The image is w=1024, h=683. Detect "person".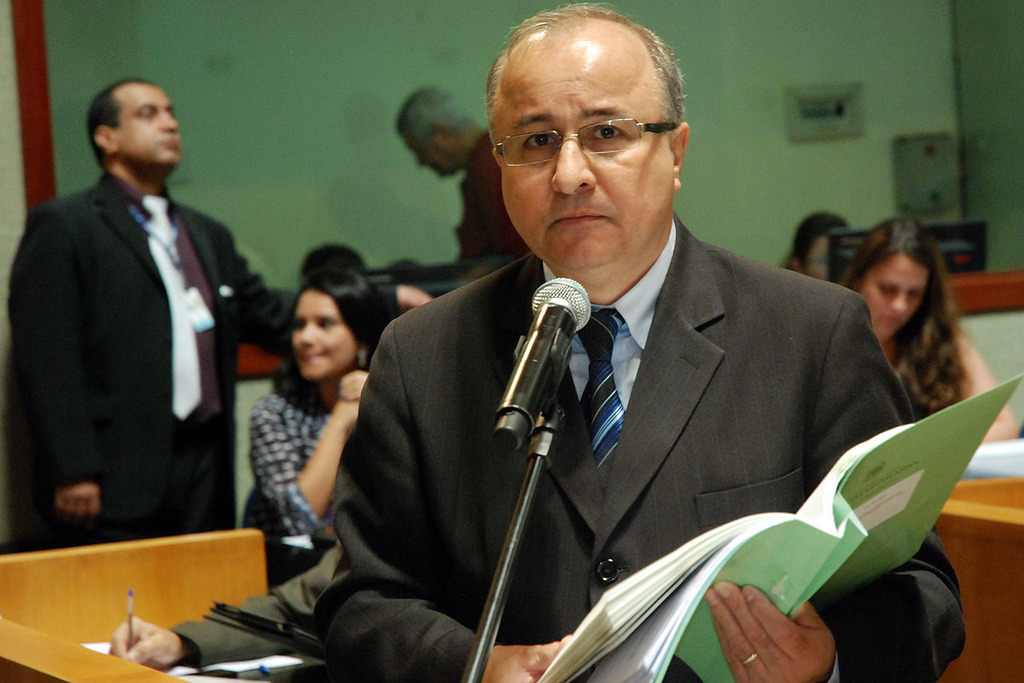
Detection: 305/0/968/682.
